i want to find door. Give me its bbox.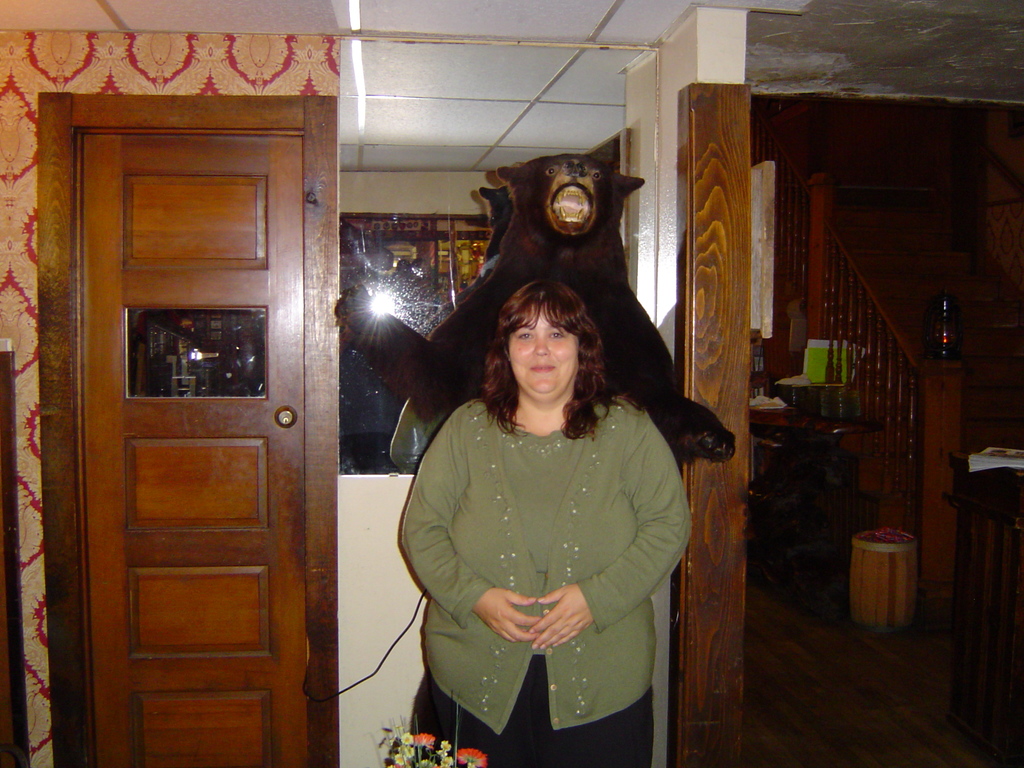
region(67, 129, 316, 766).
